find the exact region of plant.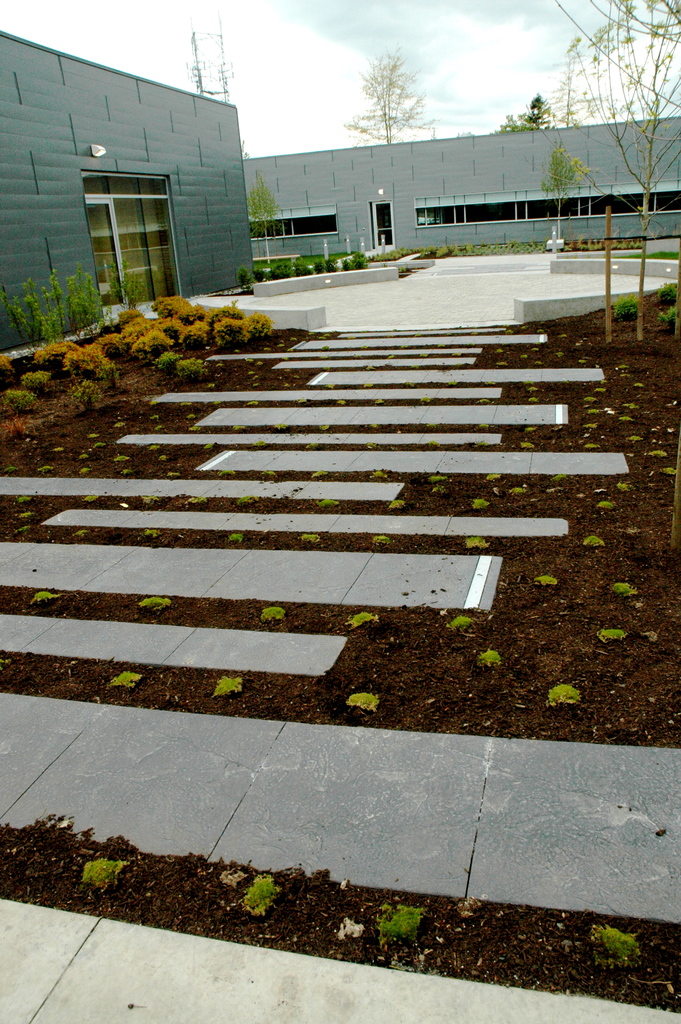
Exact region: [388, 500, 408, 512].
